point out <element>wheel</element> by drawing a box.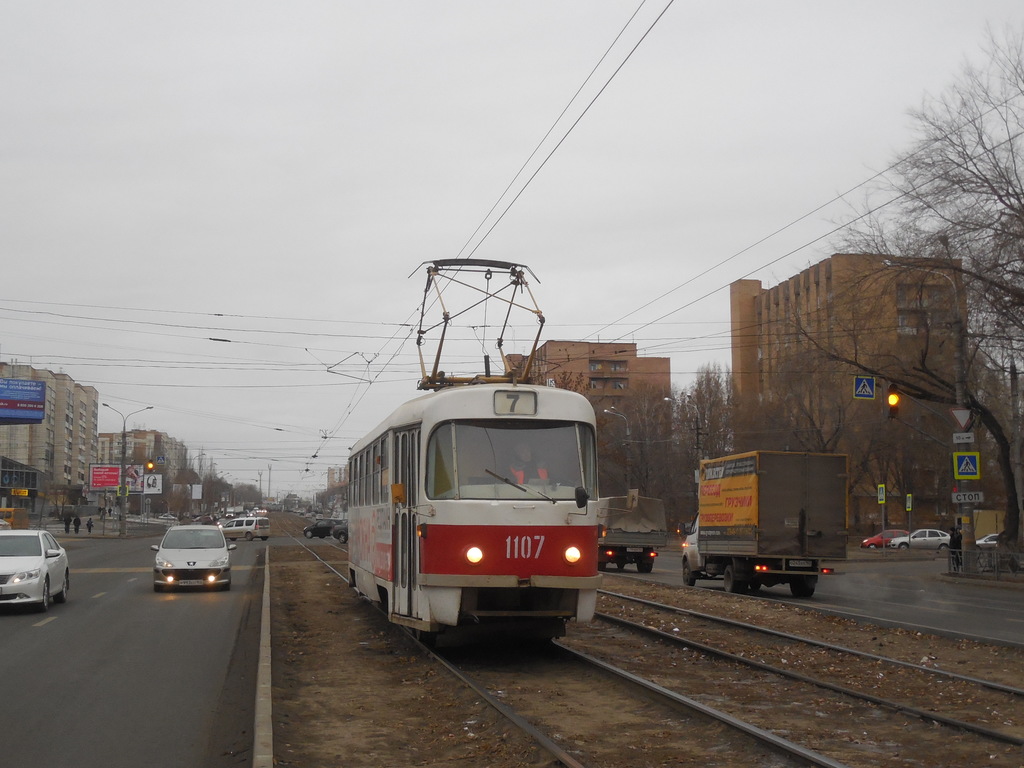
[x1=338, y1=532, x2=346, y2=541].
